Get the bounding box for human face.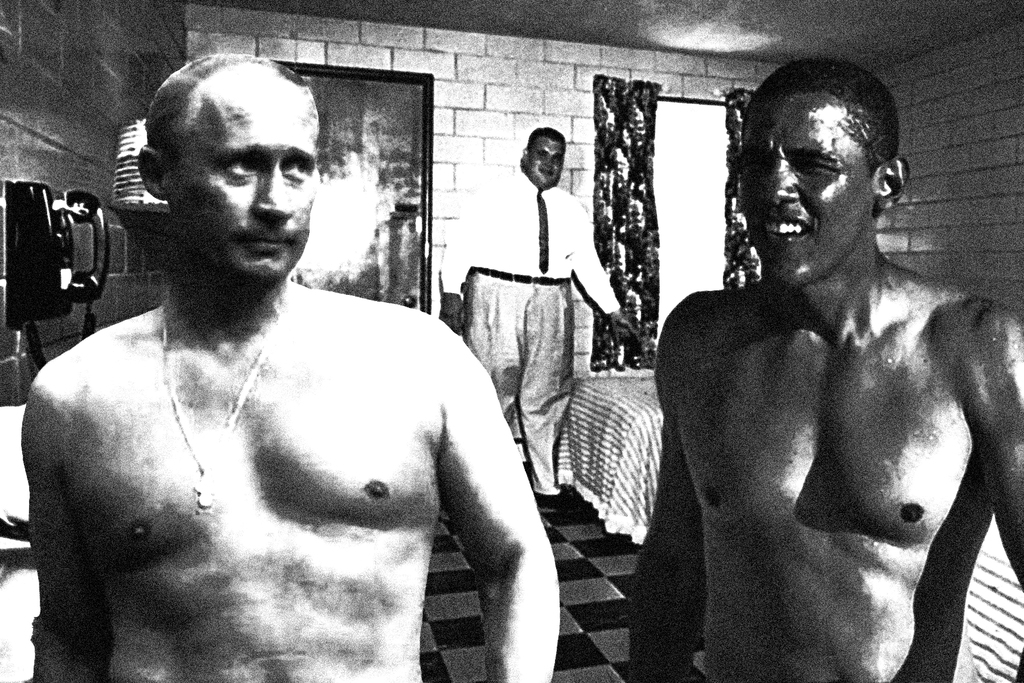
select_region(180, 88, 316, 289).
